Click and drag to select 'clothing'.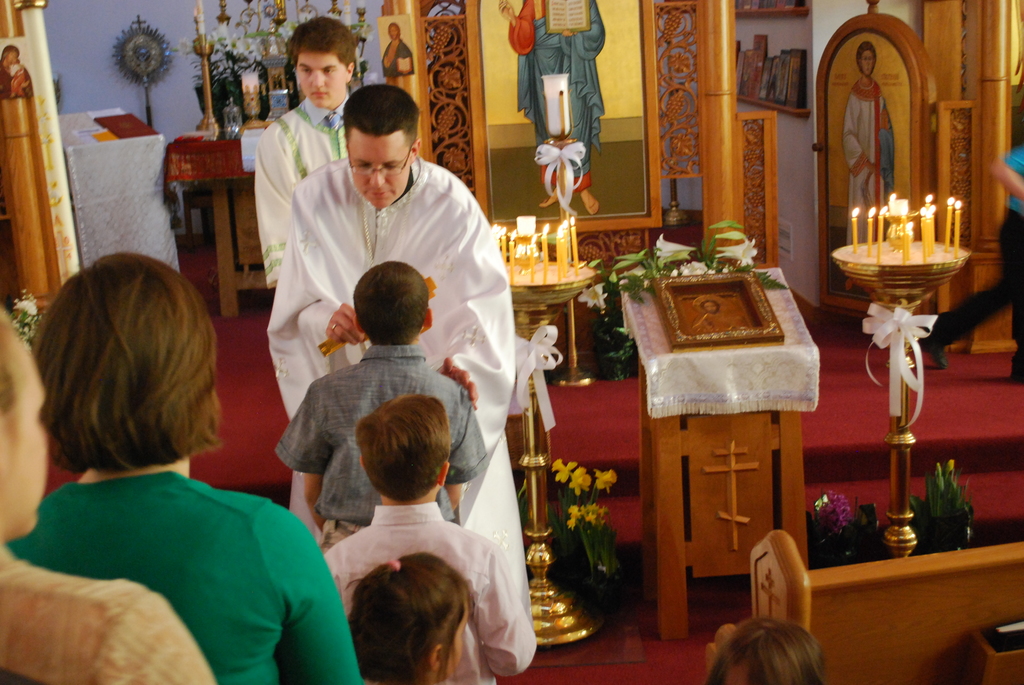
Selection: (x1=10, y1=407, x2=343, y2=684).
